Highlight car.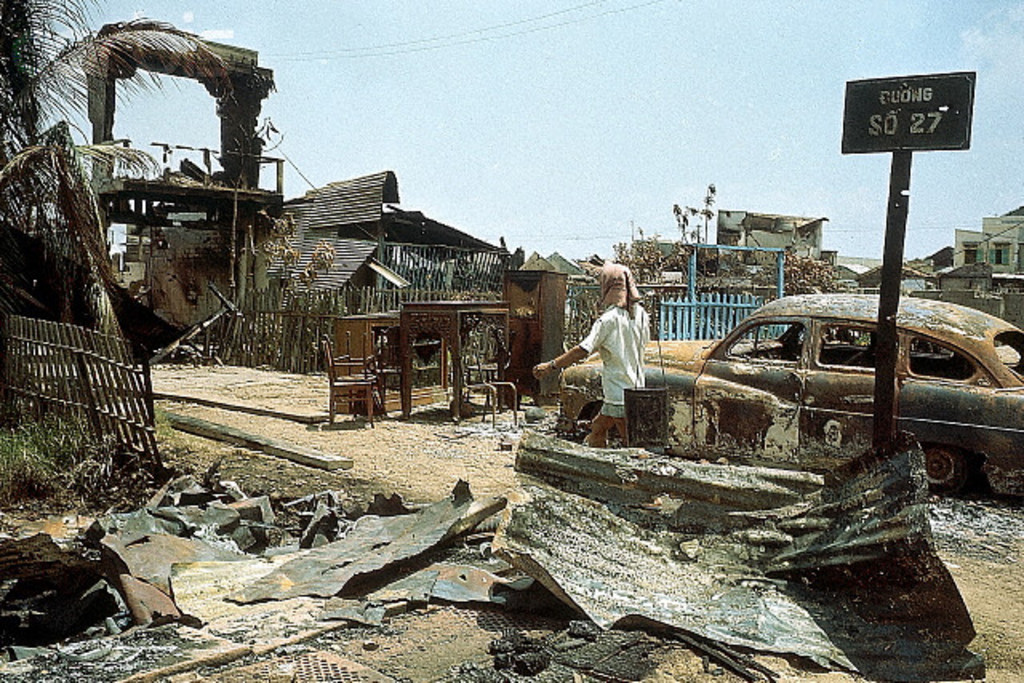
Highlighted region: BBox(568, 283, 1022, 501).
